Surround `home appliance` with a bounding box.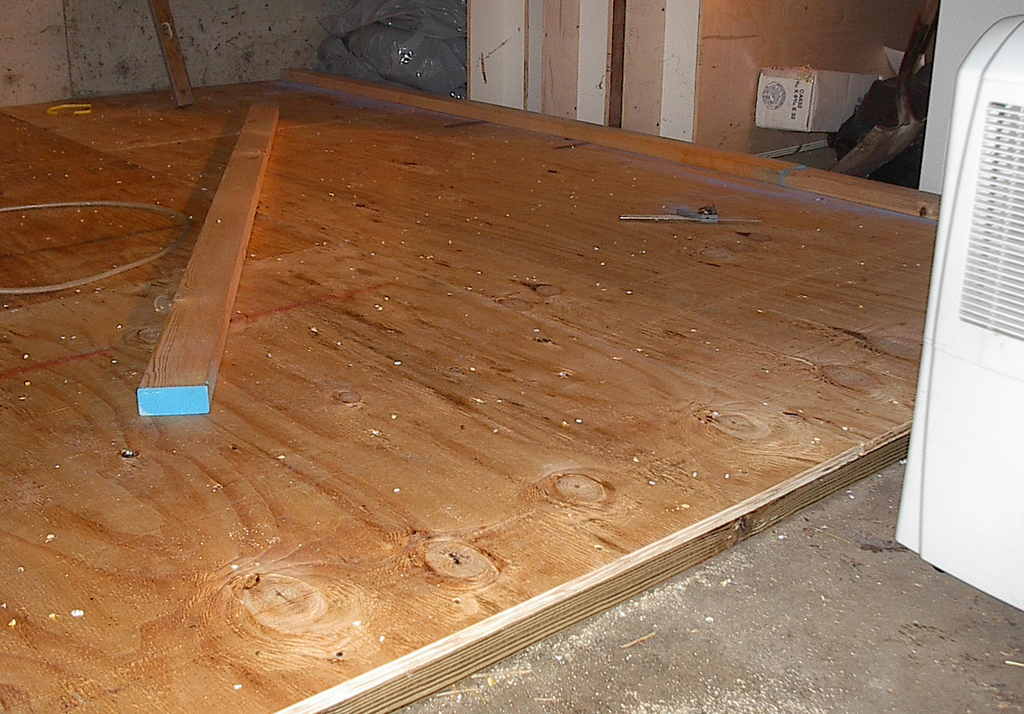
[895, 16, 1023, 611].
